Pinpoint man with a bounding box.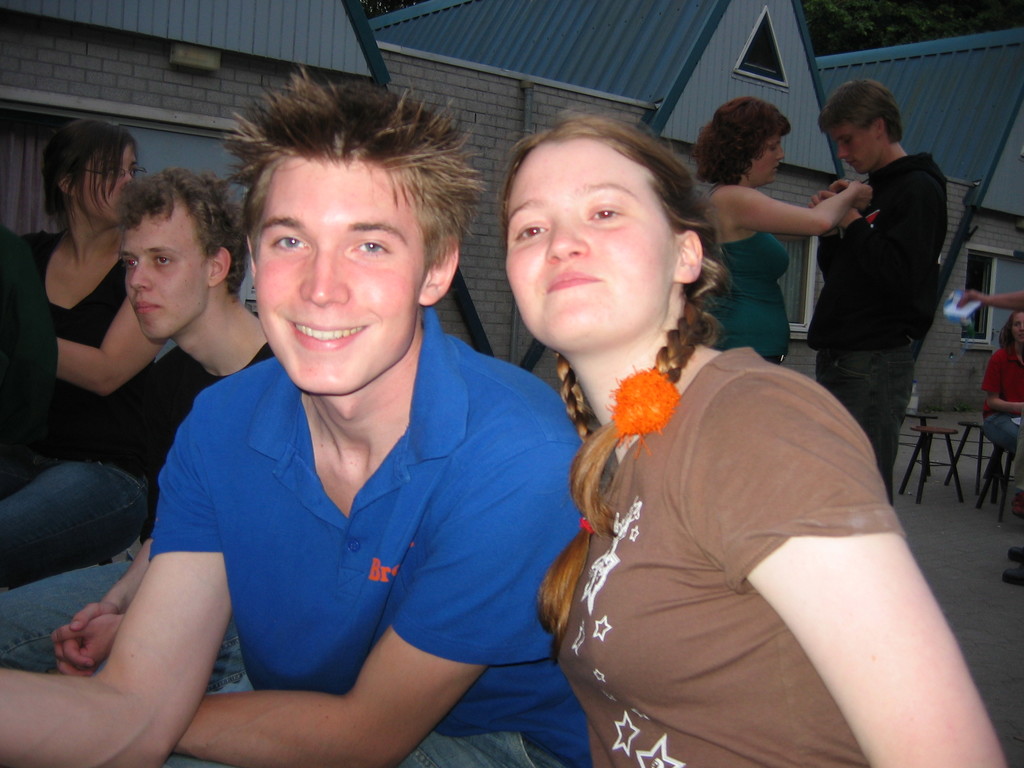
l=0, t=167, r=284, b=700.
